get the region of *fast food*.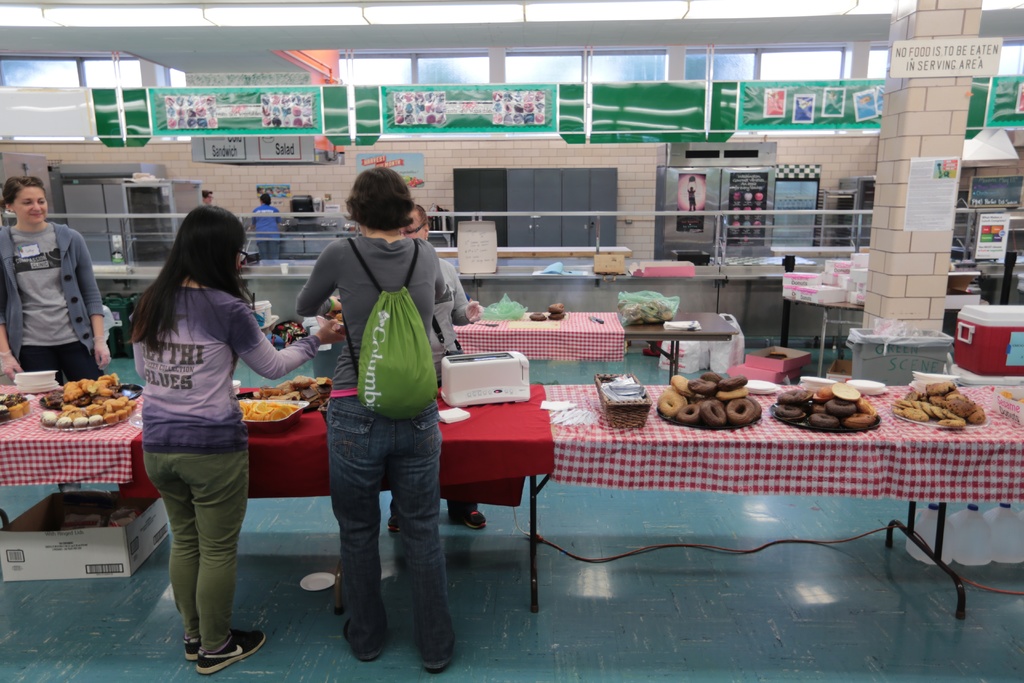
808/411/844/428.
